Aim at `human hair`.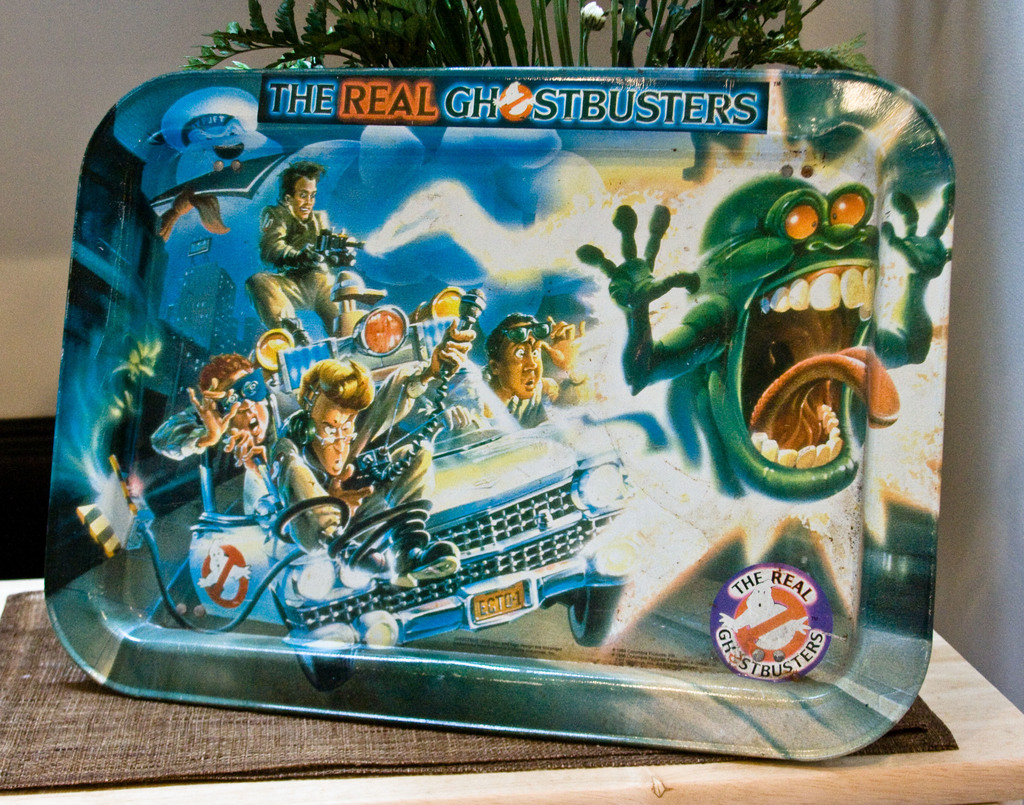
Aimed at BBox(278, 161, 324, 197).
